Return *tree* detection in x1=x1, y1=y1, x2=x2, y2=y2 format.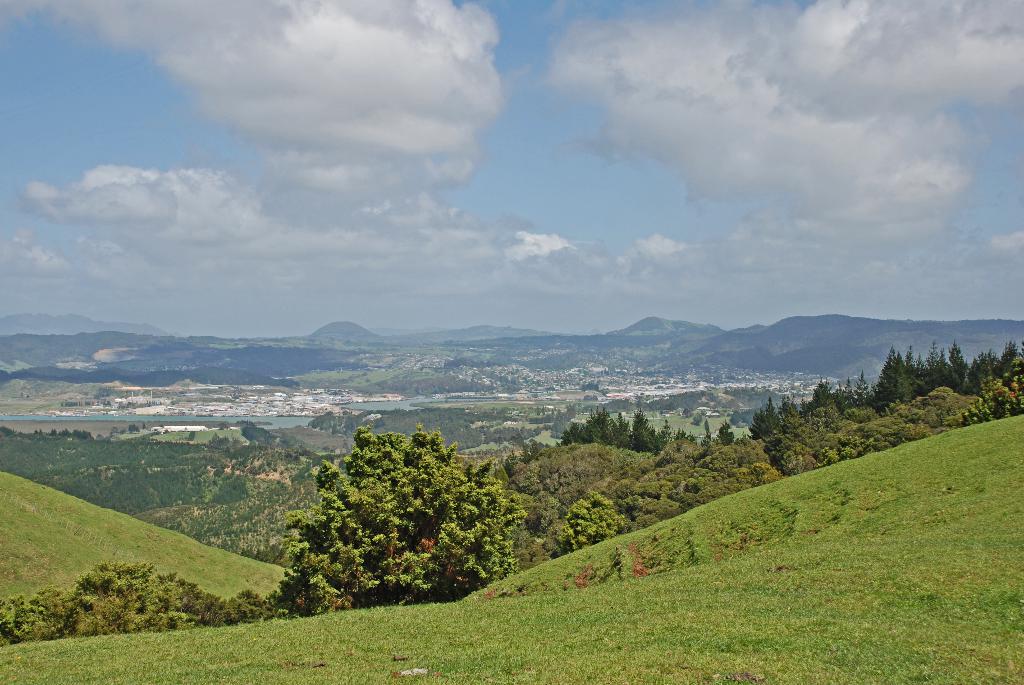
x1=541, y1=409, x2=546, y2=416.
